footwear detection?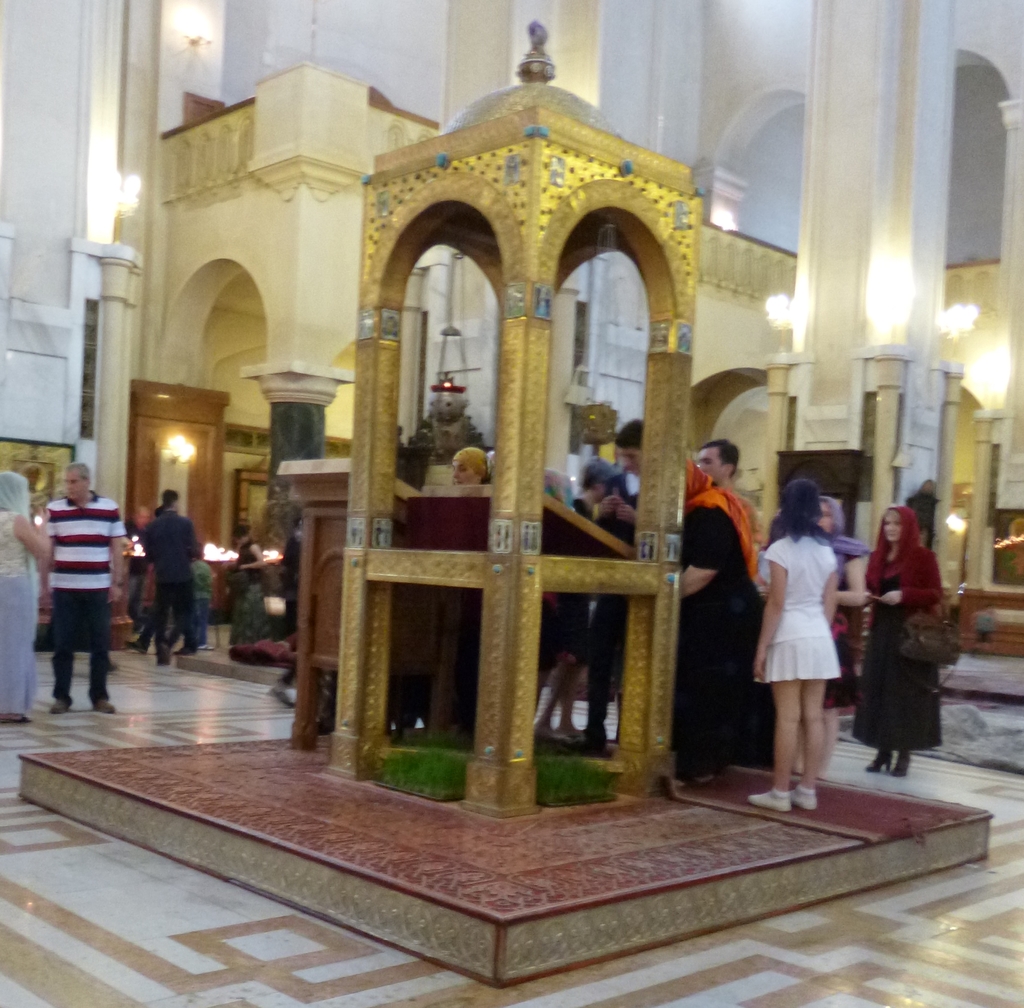
(left=92, top=697, right=115, bottom=713)
